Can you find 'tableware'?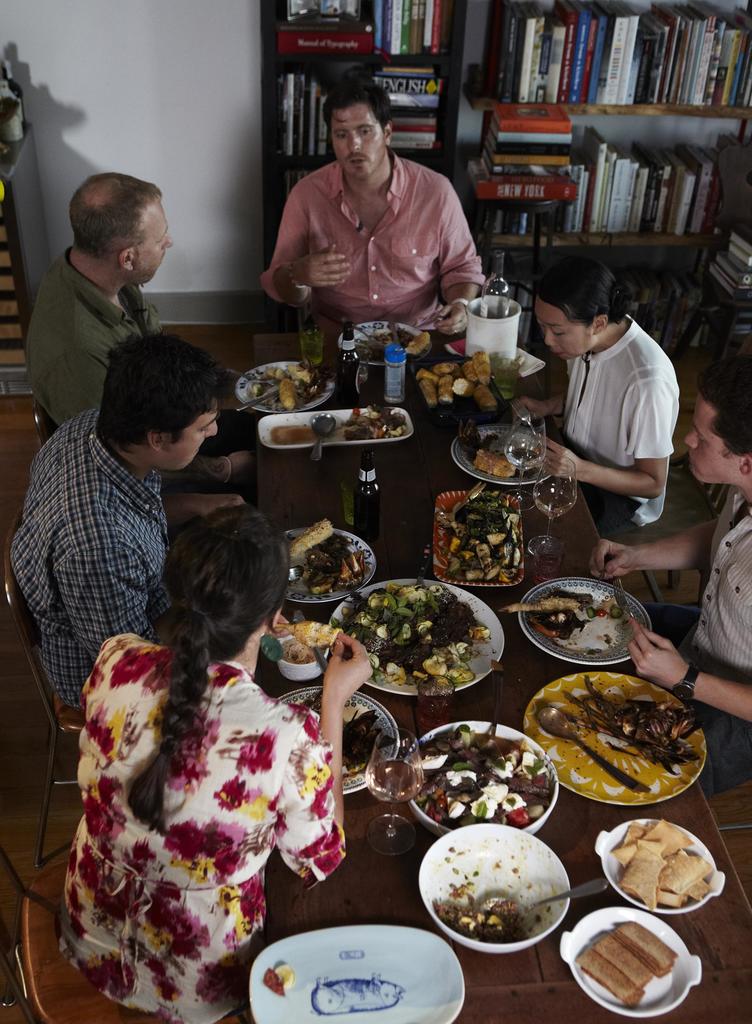
Yes, bounding box: (428,471,518,596).
